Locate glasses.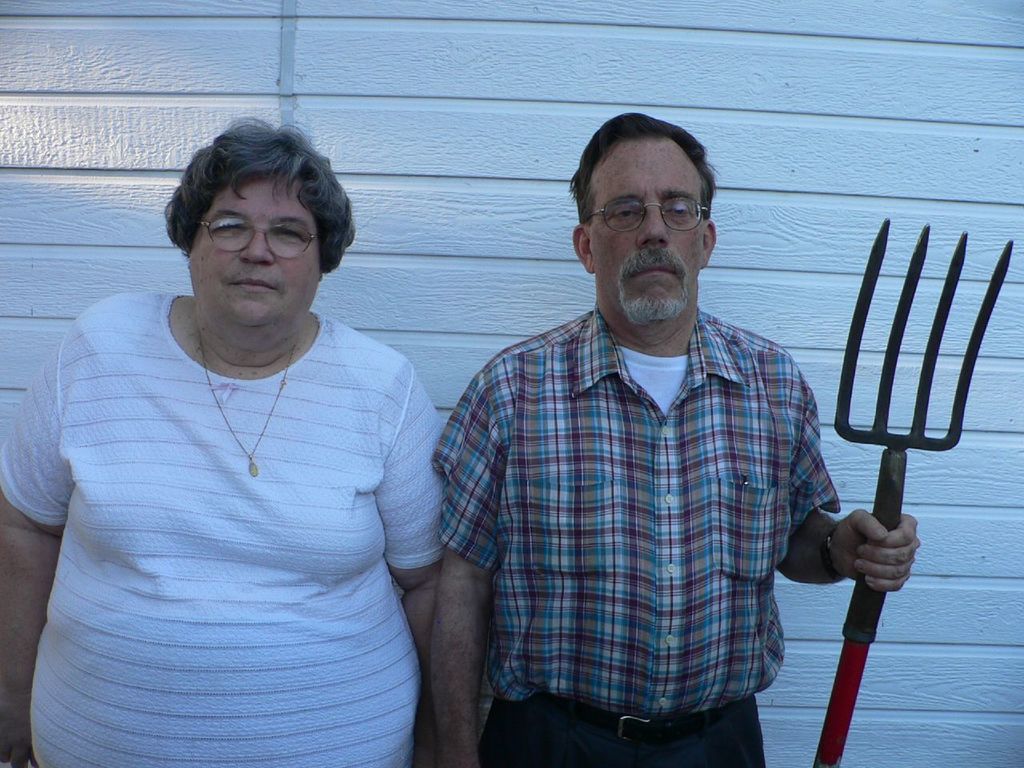
Bounding box: Rect(195, 218, 322, 255).
